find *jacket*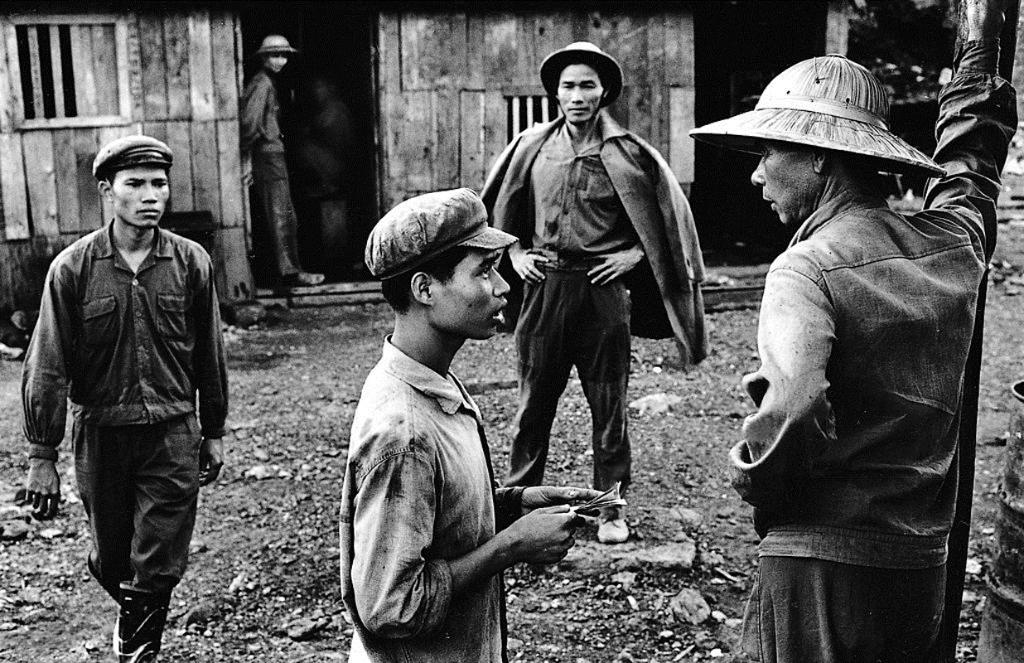
<region>469, 109, 712, 368</region>
